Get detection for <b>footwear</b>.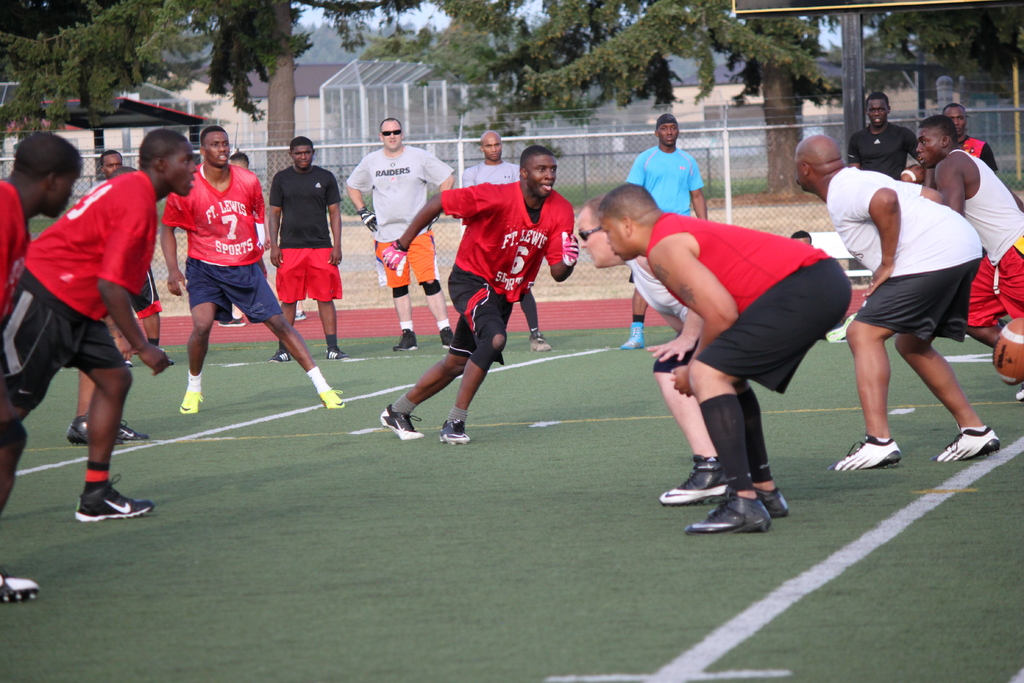
Detection: {"left": 269, "top": 344, "right": 292, "bottom": 360}.
